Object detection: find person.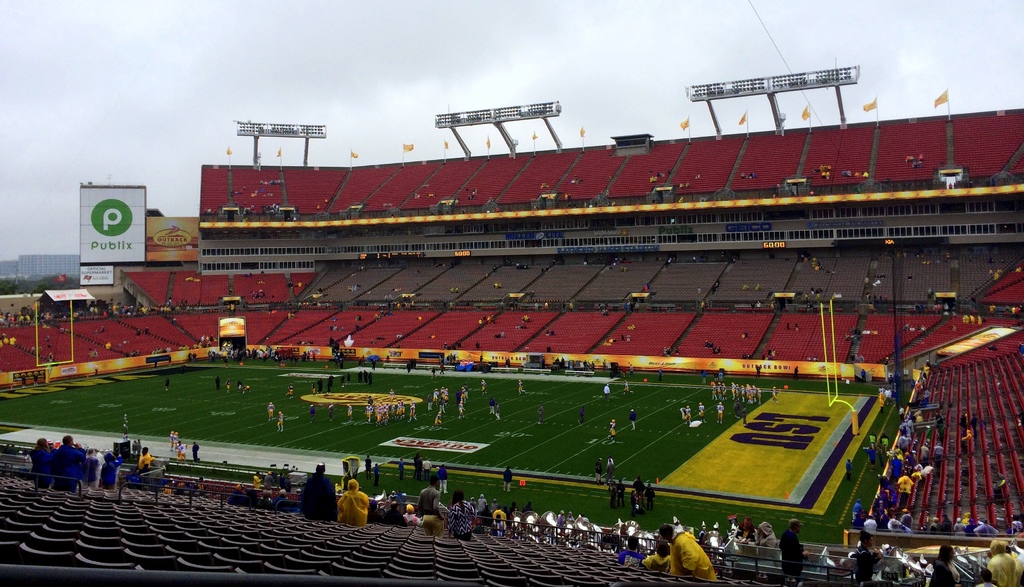
bbox=(511, 504, 516, 510).
